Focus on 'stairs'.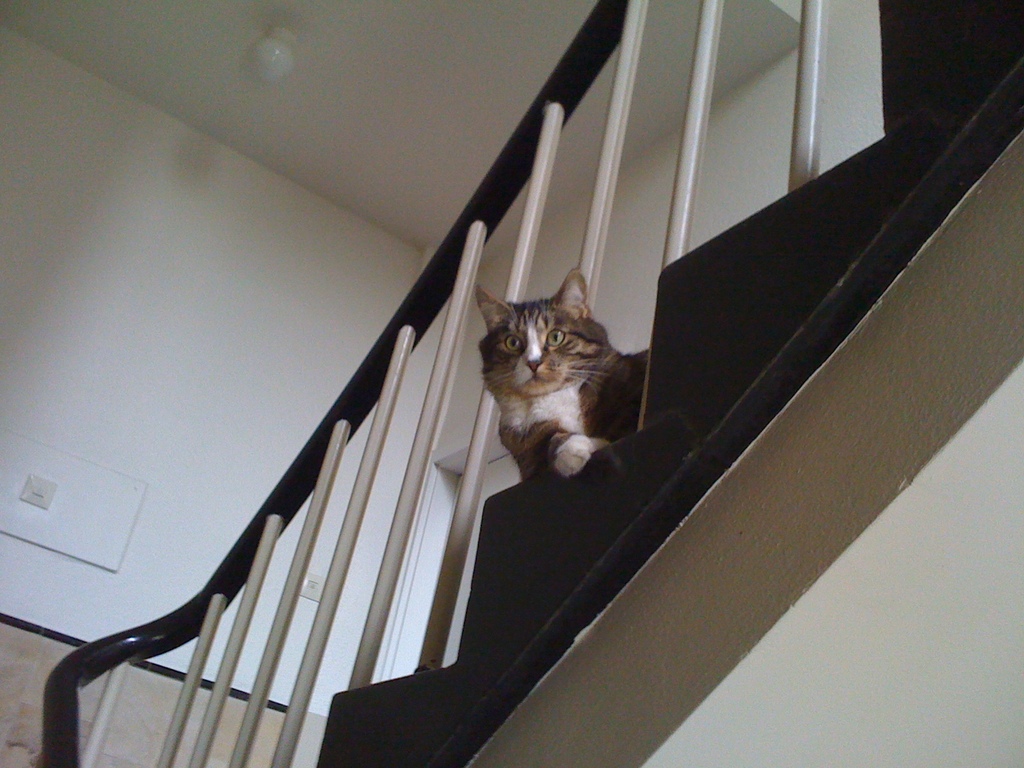
Focused at 316, 0, 1023, 767.
